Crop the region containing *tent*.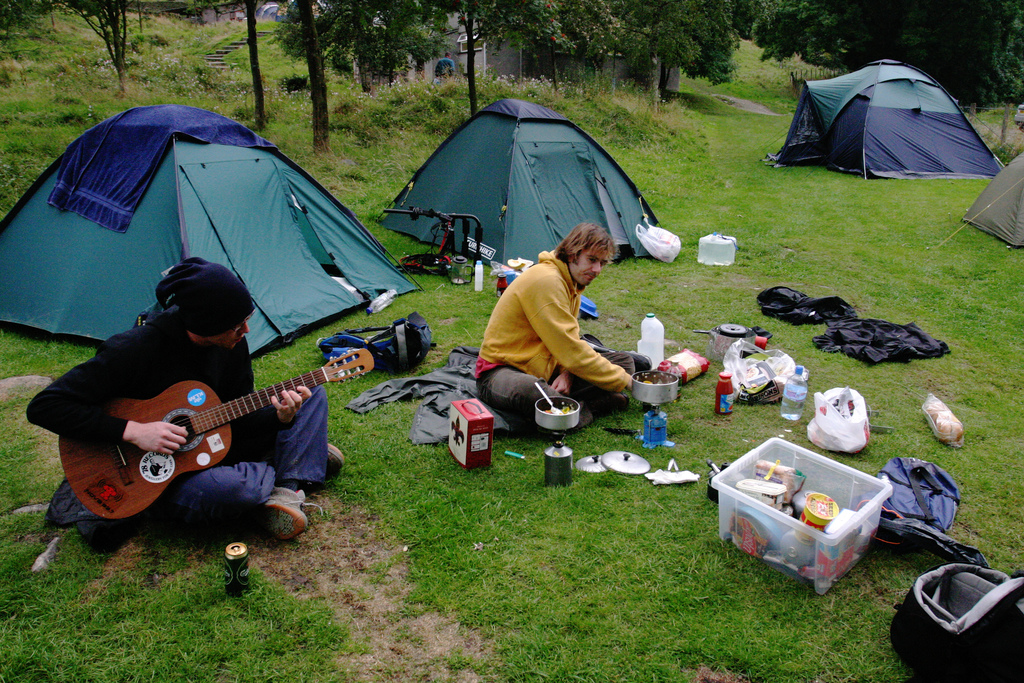
Crop region: box(938, 145, 1023, 255).
